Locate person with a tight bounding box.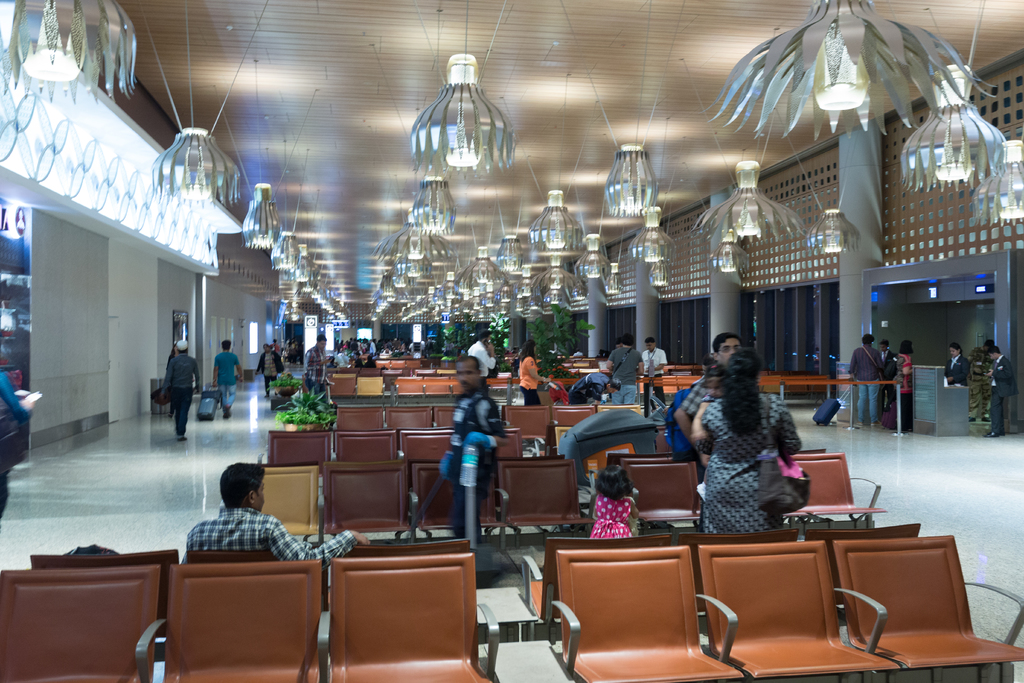
<region>296, 334, 332, 390</region>.
